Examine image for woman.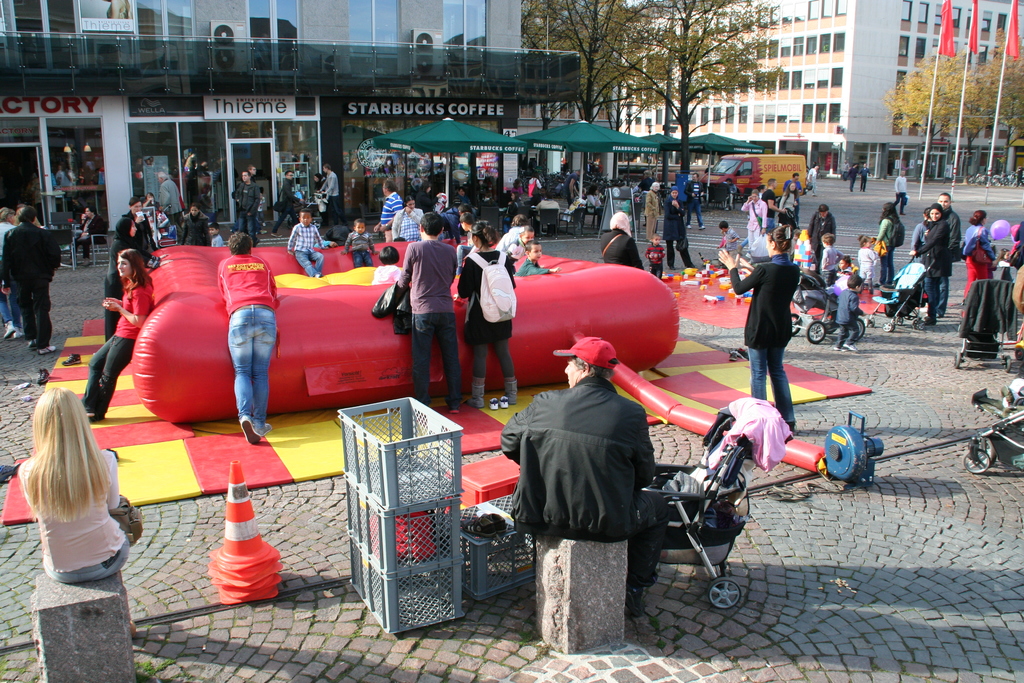
Examination result: 182, 202, 212, 252.
